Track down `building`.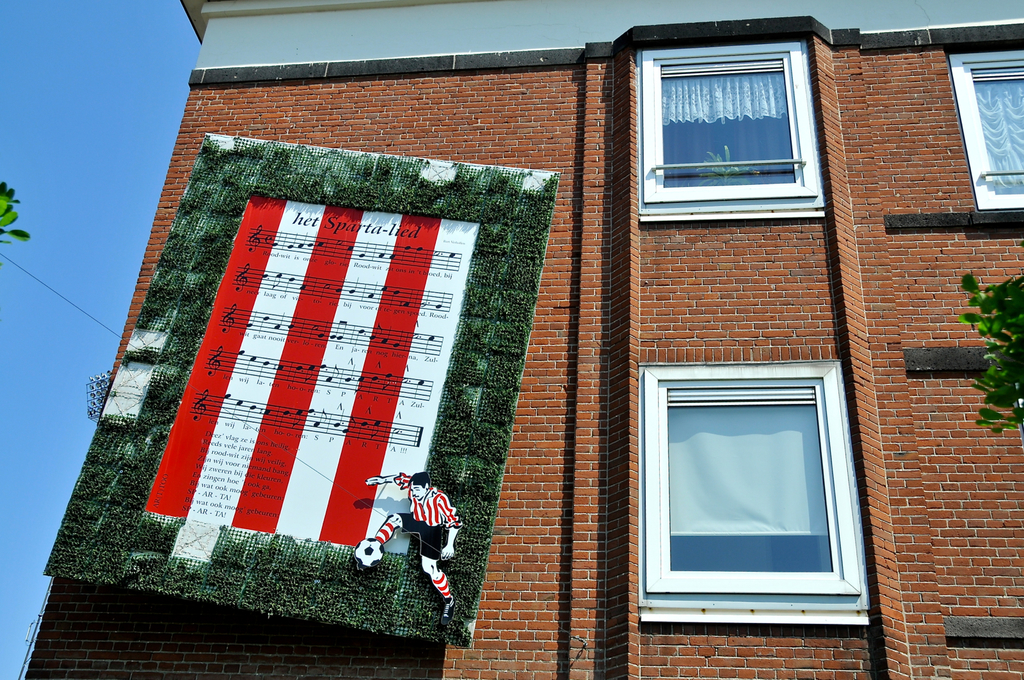
Tracked to [17, 0, 1023, 679].
